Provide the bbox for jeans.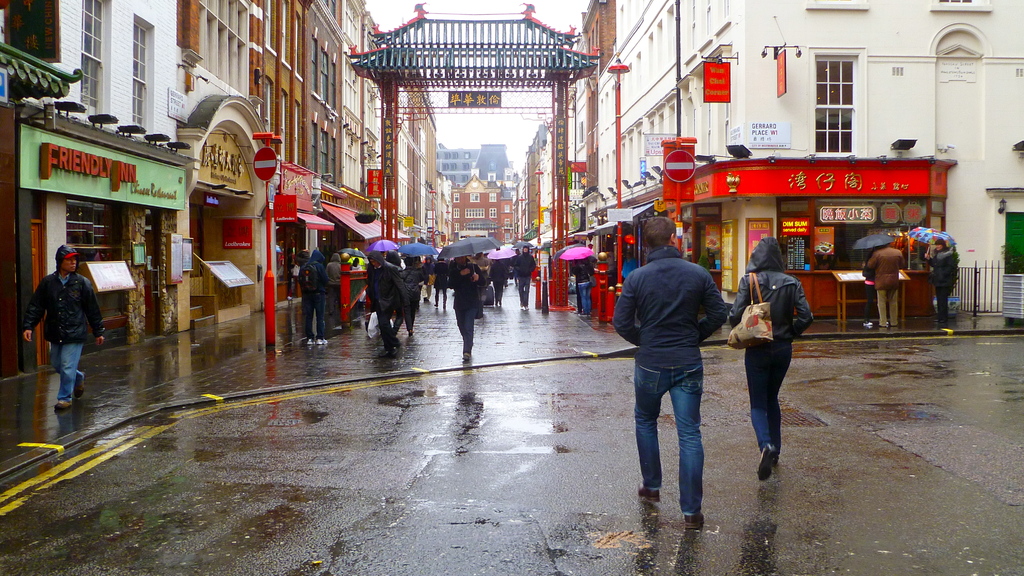
[745, 339, 796, 457].
